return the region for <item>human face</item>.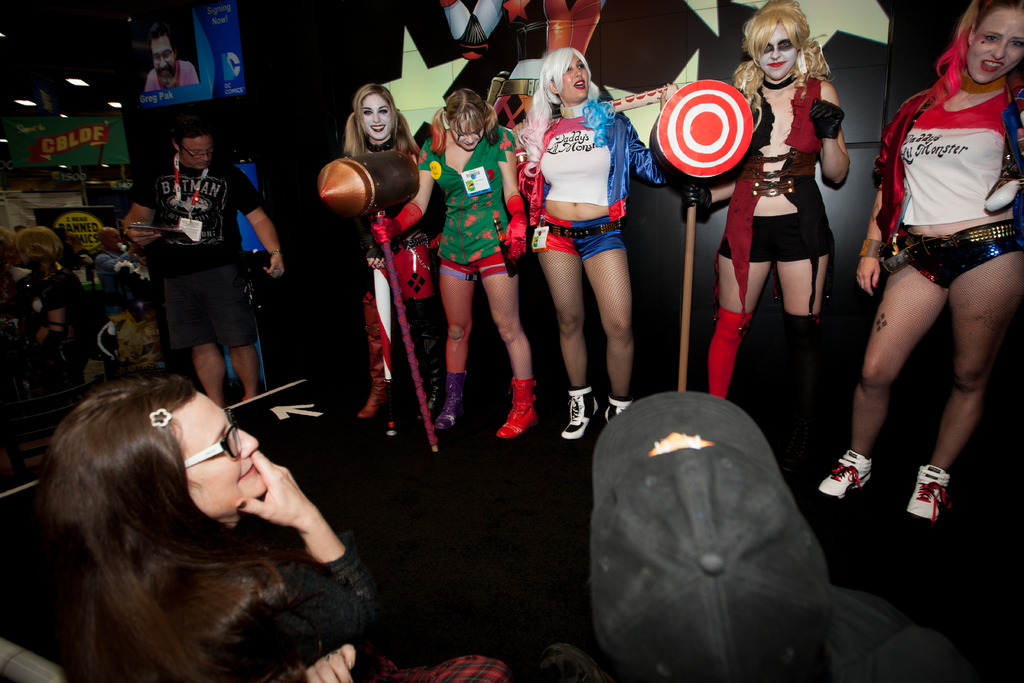
[173,391,269,518].
